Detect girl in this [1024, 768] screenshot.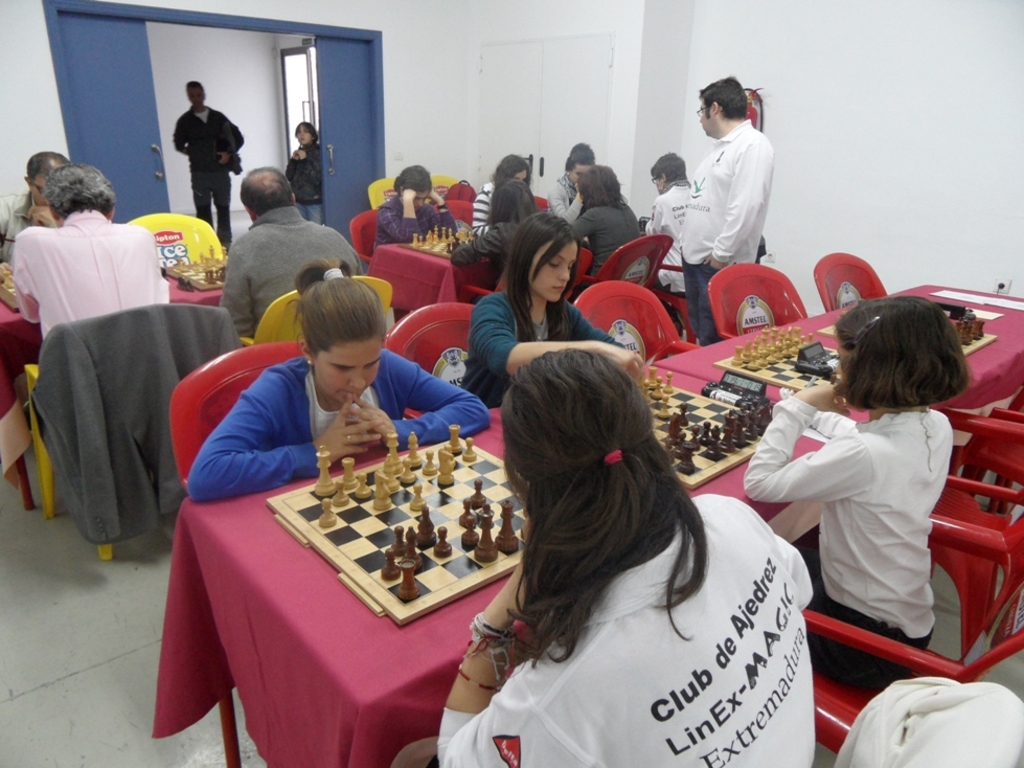
Detection: [468,150,534,231].
